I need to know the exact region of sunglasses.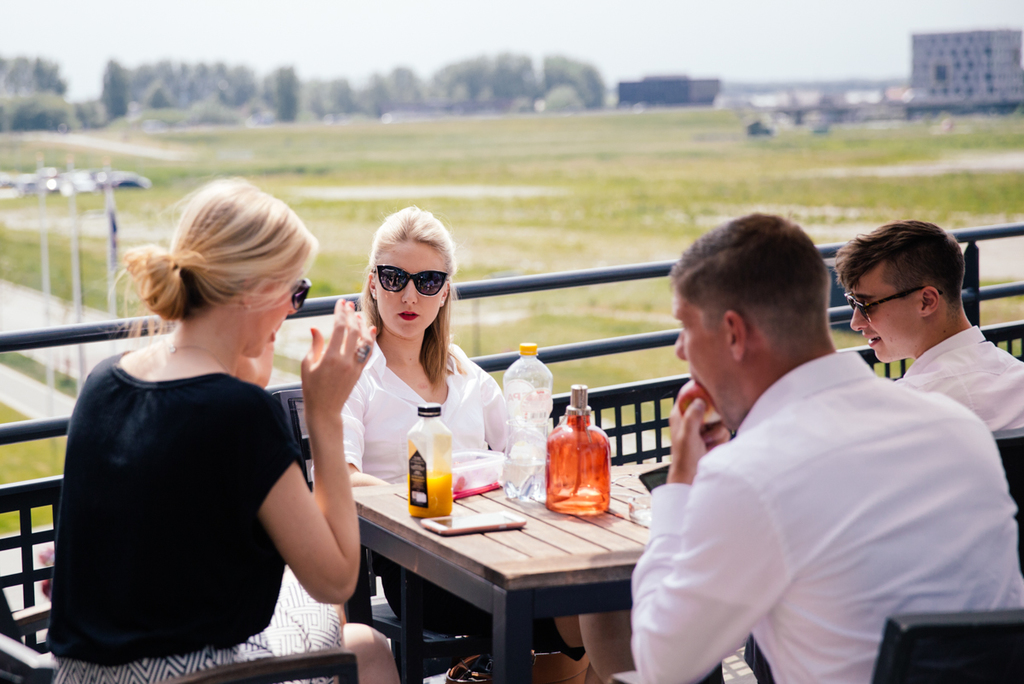
Region: bbox=(847, 292, 941, 328).
